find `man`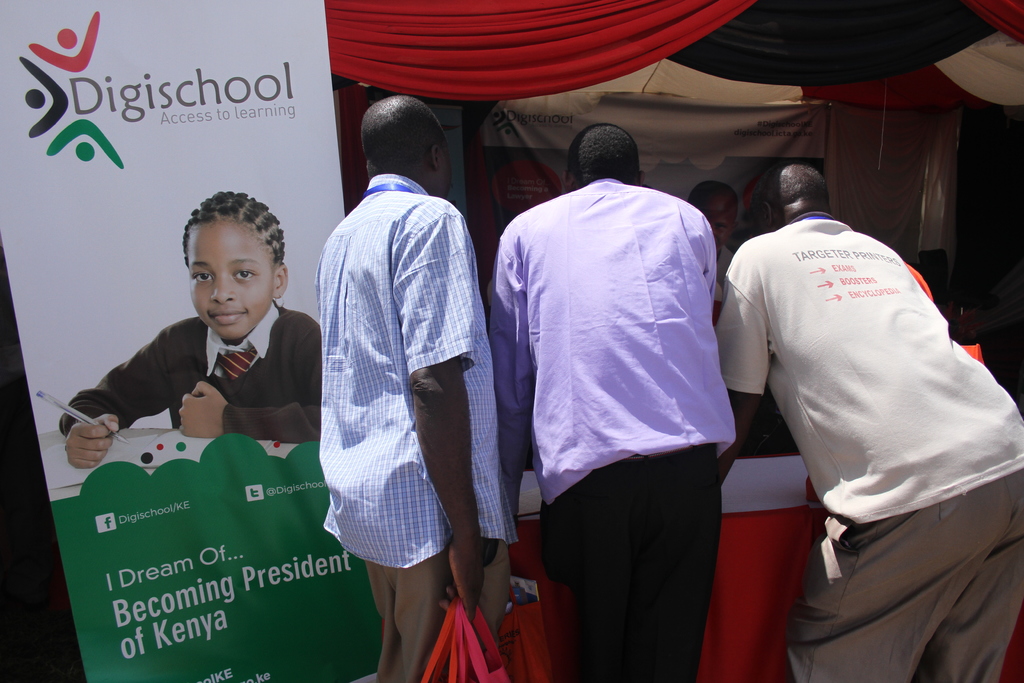
bbox=[489, 124, 738, 682]
